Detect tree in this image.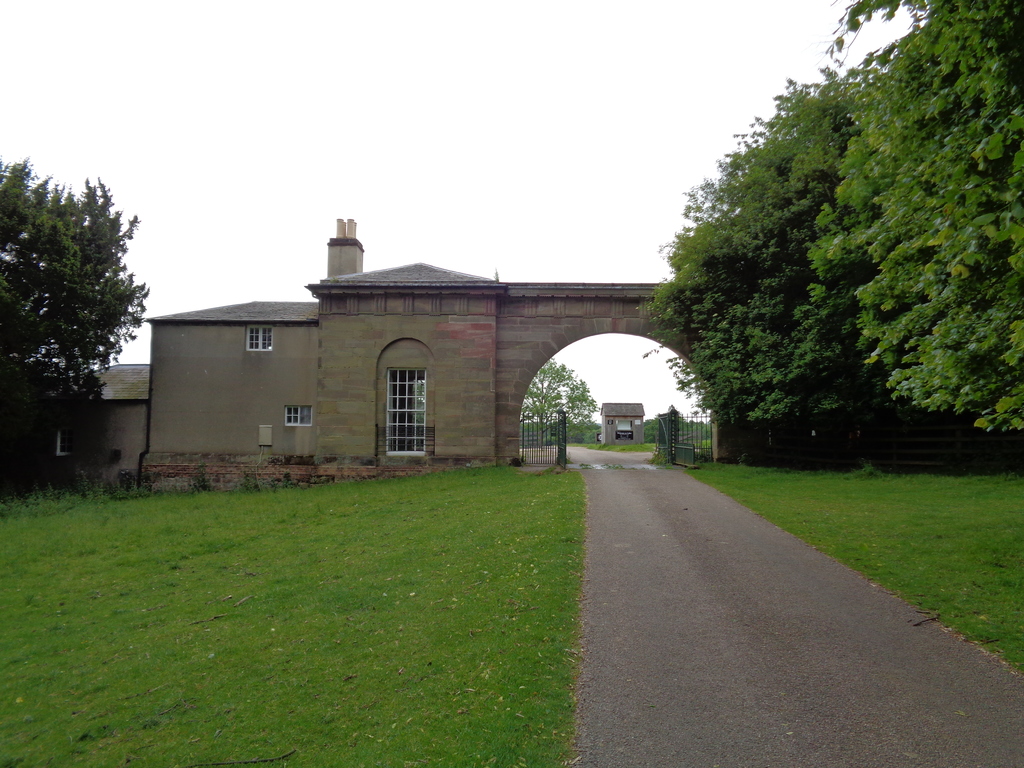
Detection: <bbox>0, 157, 149, 448</bbox>.
